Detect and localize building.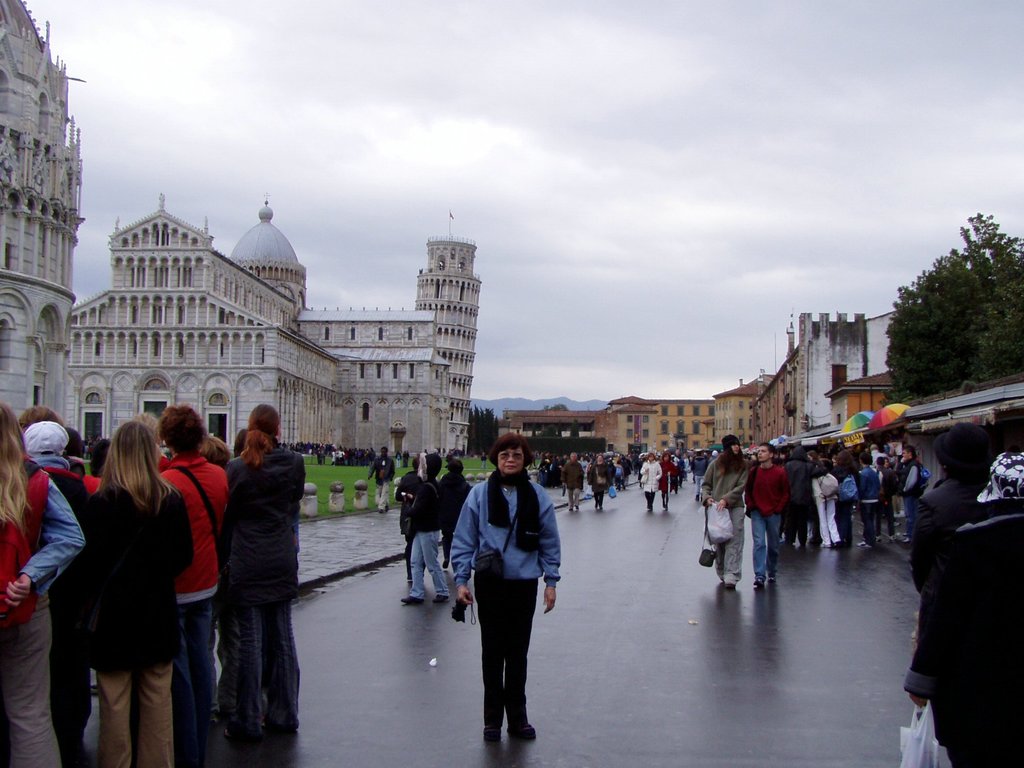
Localized at bbox=[499, 410, 595, 438].
